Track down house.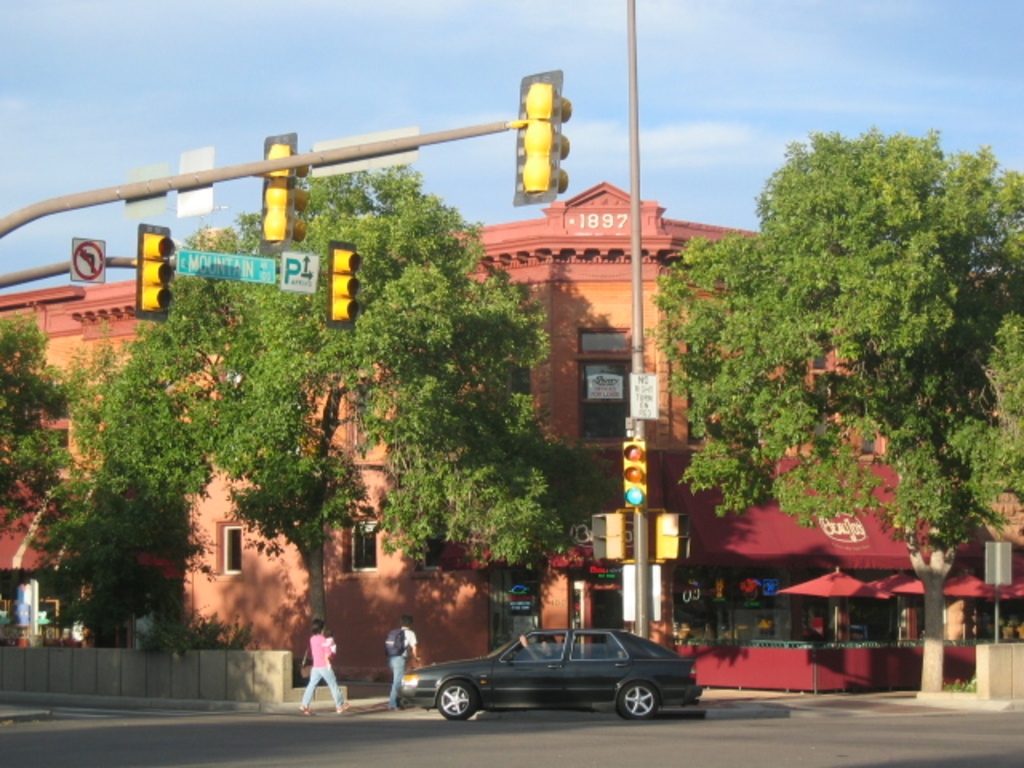
Tracked to 850,190,1022,650.
